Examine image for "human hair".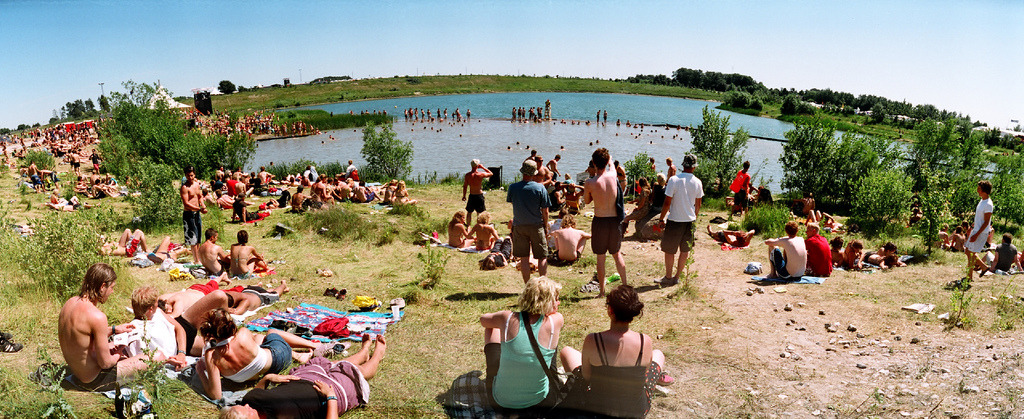
Examination result: box=[236, 229, 250, 243].
